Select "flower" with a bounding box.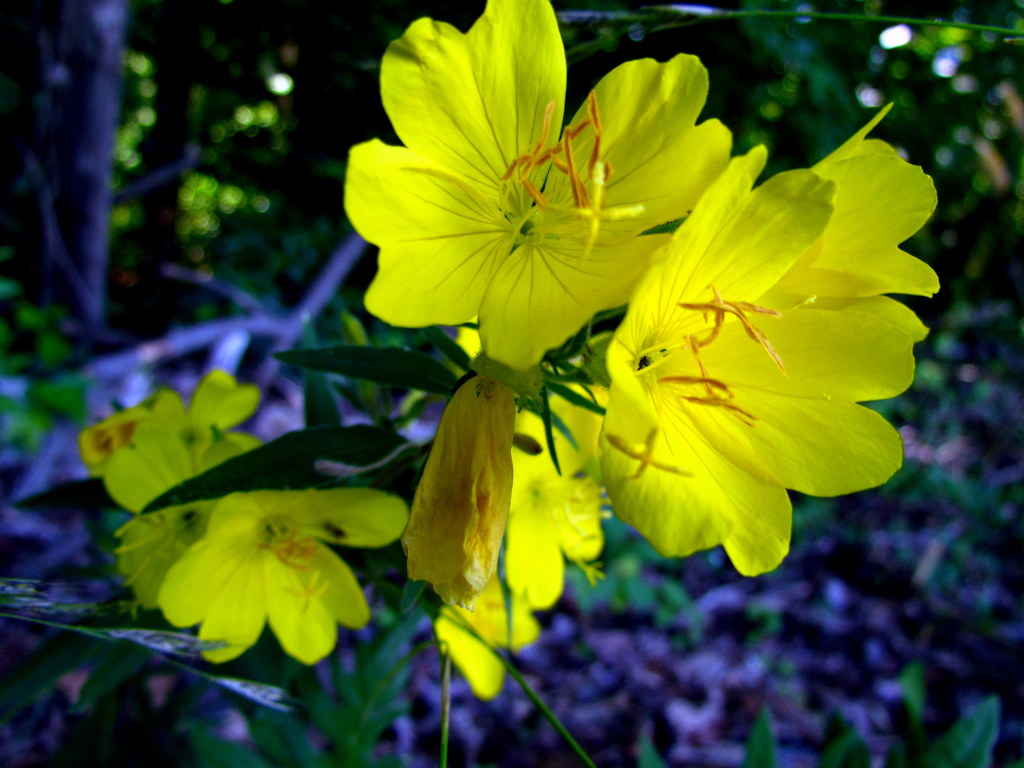
left=114, top=484, right=410, bottom=665.
